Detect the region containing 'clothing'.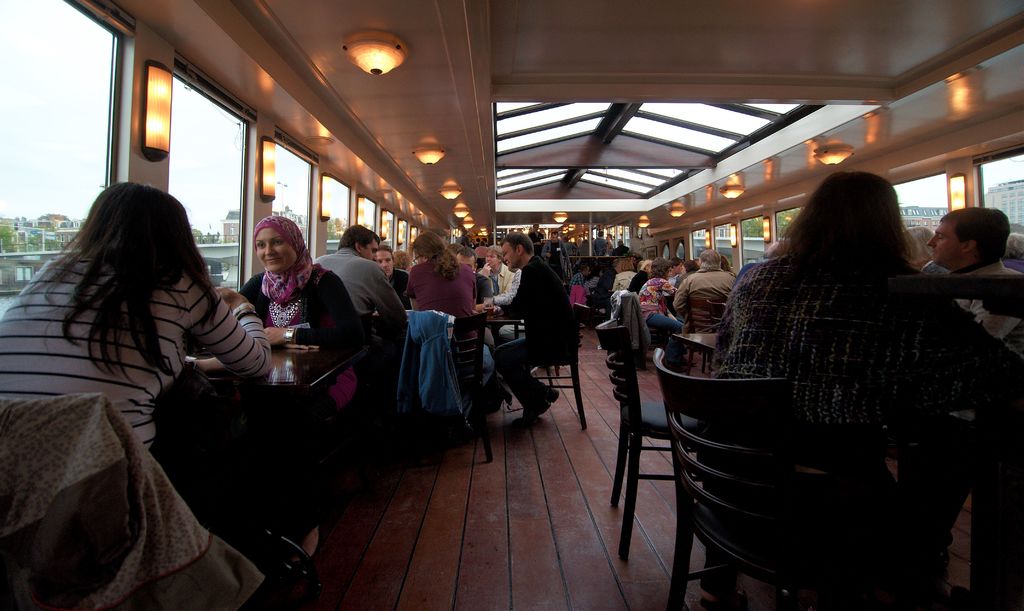
detection(234, 209, 360, 504).
